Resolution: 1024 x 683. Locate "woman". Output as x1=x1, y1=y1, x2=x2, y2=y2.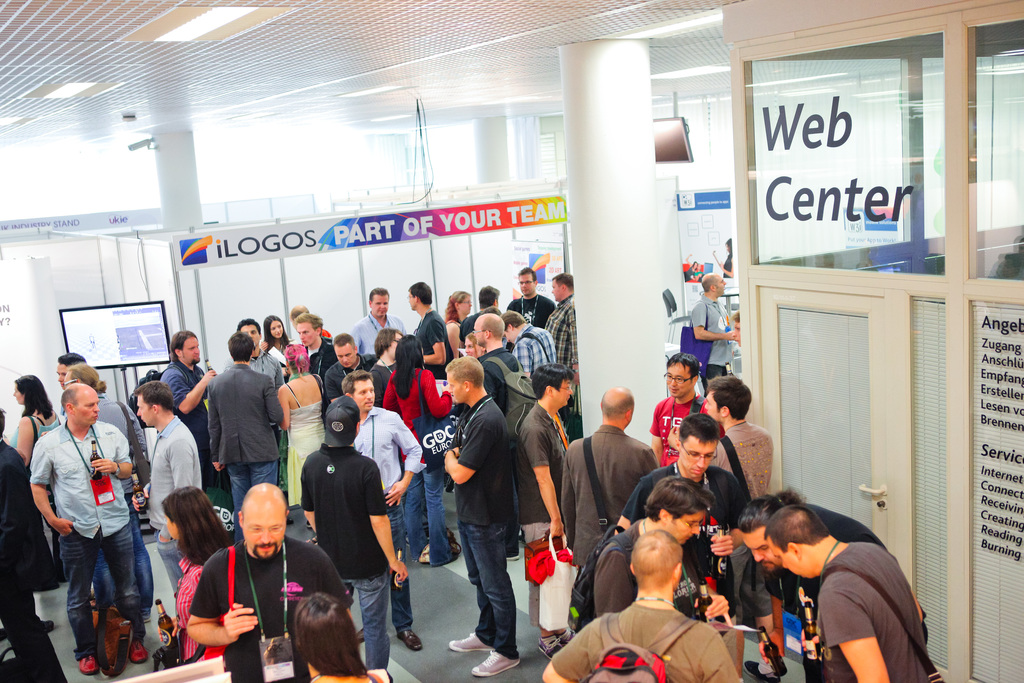
x1=459, y1=331, x2=486, y2=366.
